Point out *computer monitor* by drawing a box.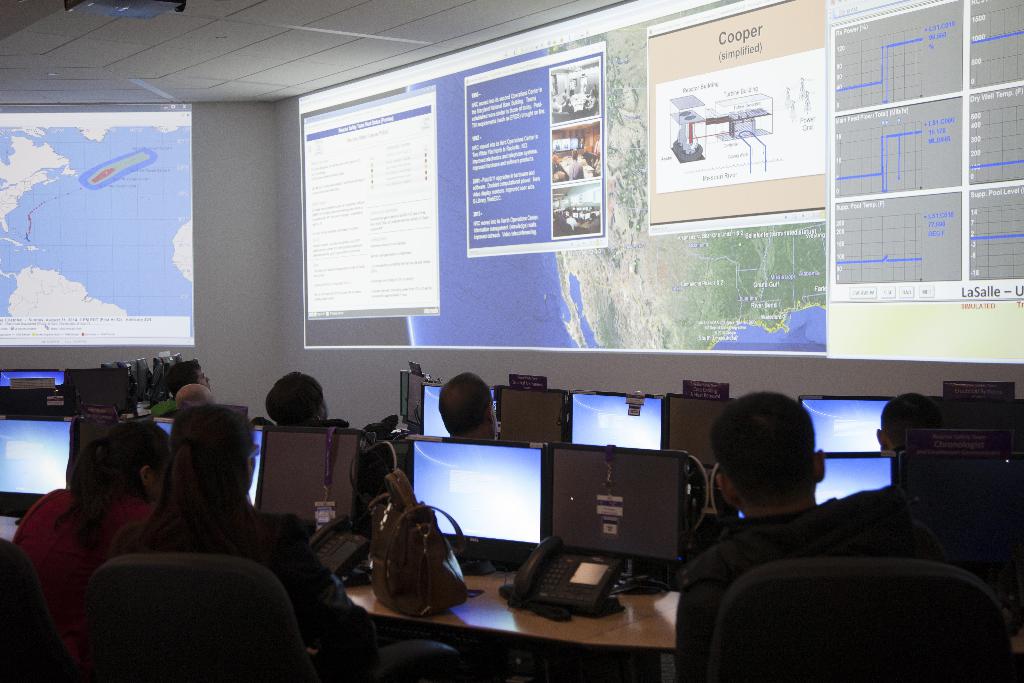
168 349 184 368.
